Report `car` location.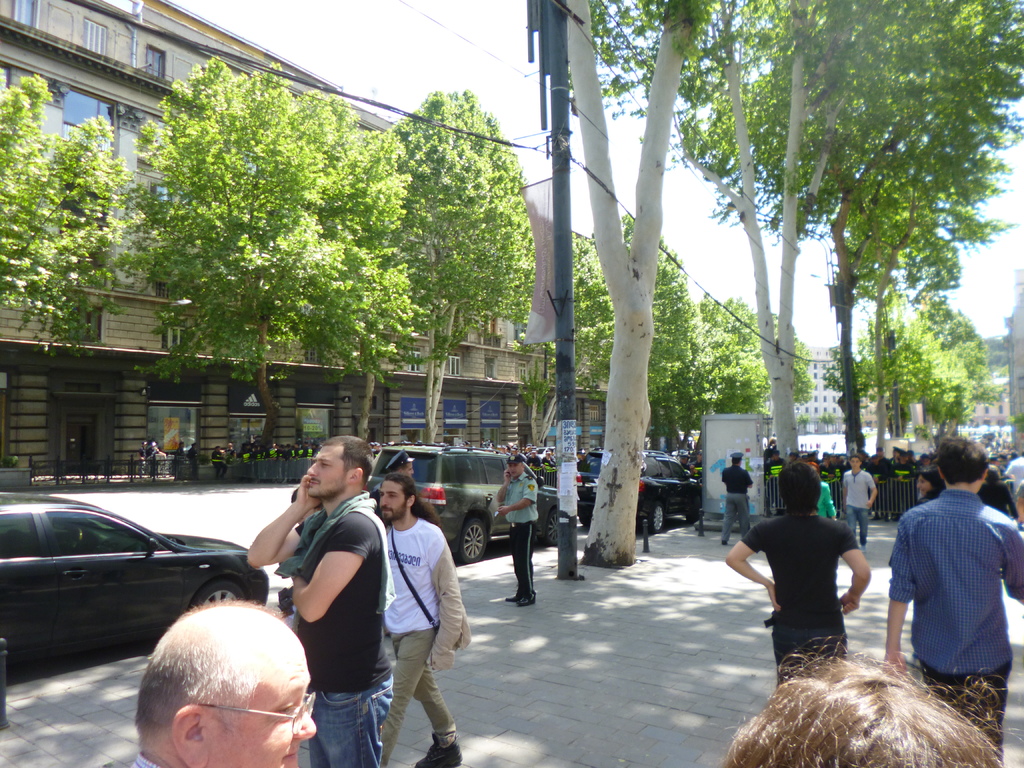
Report: 376,446,566,565.
